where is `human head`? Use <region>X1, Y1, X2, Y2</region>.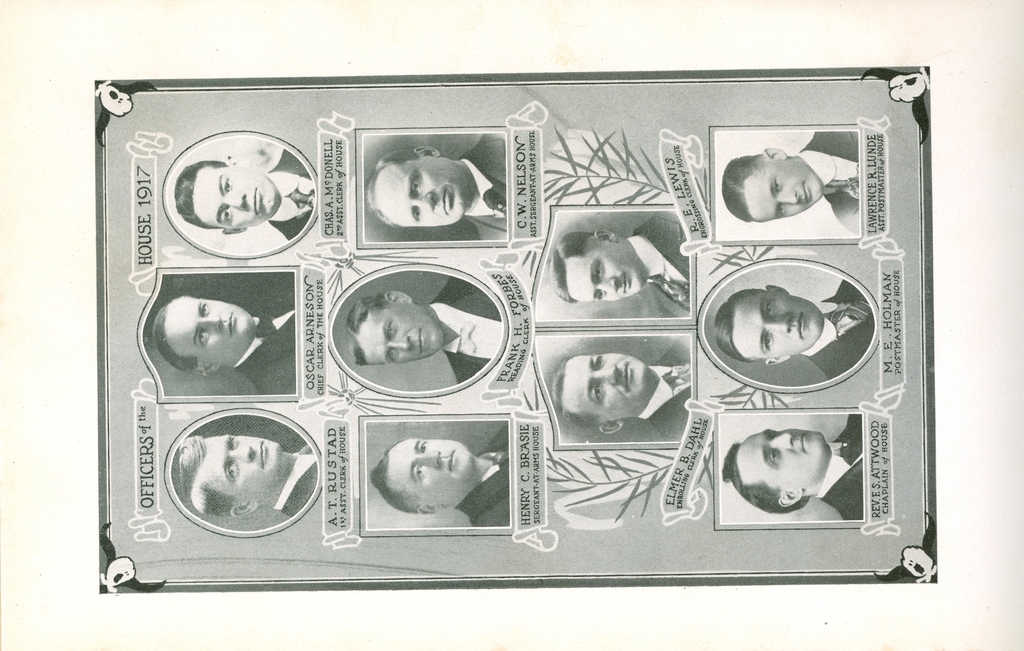
<region>740, 136, 829, 218</region>.
